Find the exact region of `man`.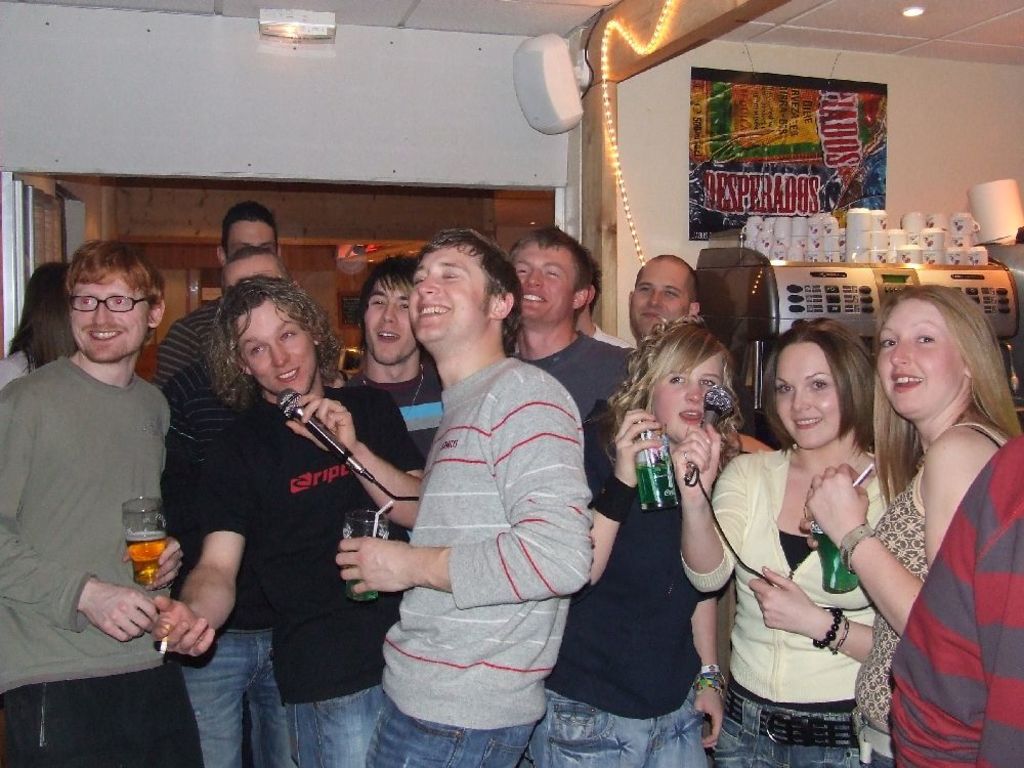
Exact region: x1=0, y1=236, x2=207, y2=767.
